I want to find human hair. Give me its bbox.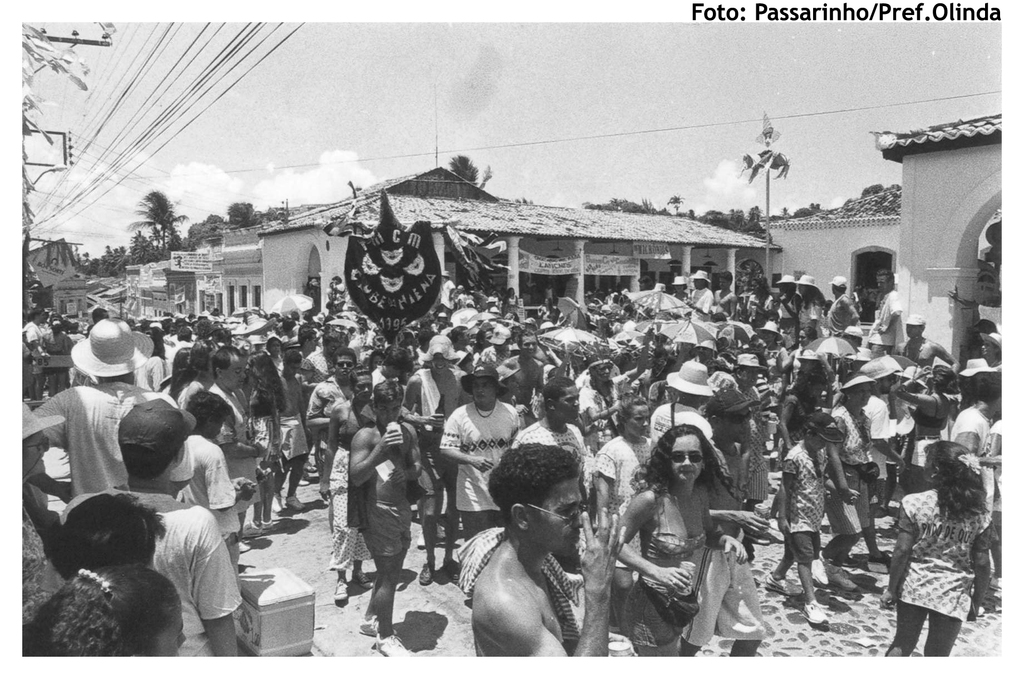
{"x1": 118, "y1": 442, "x2": 181, "y2": 479}.
